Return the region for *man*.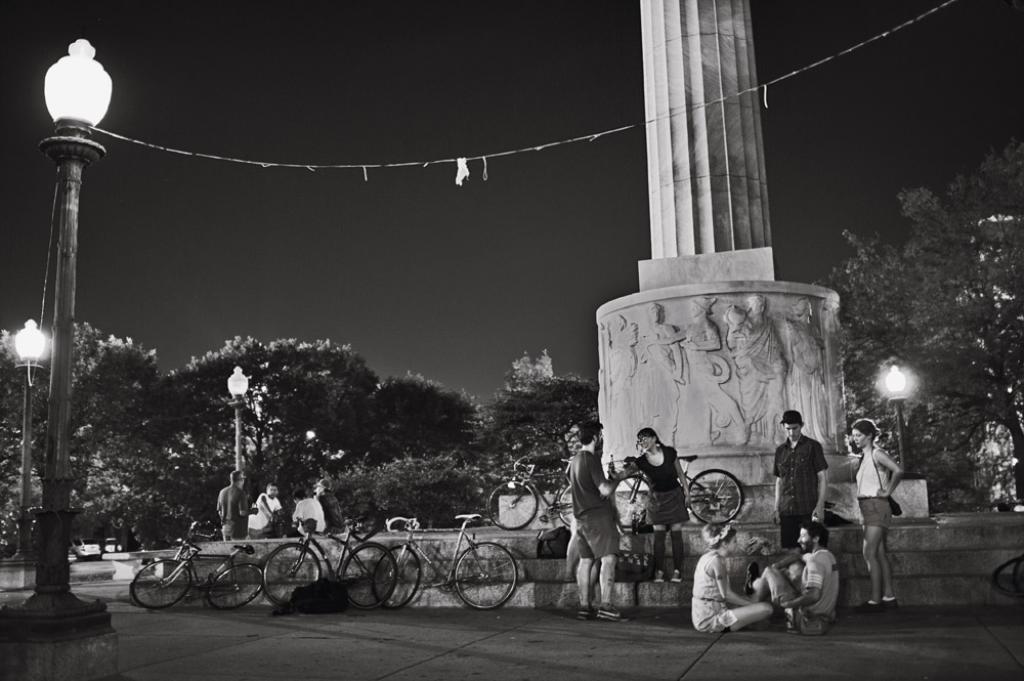
BBox(313, 479, 349, 540).
